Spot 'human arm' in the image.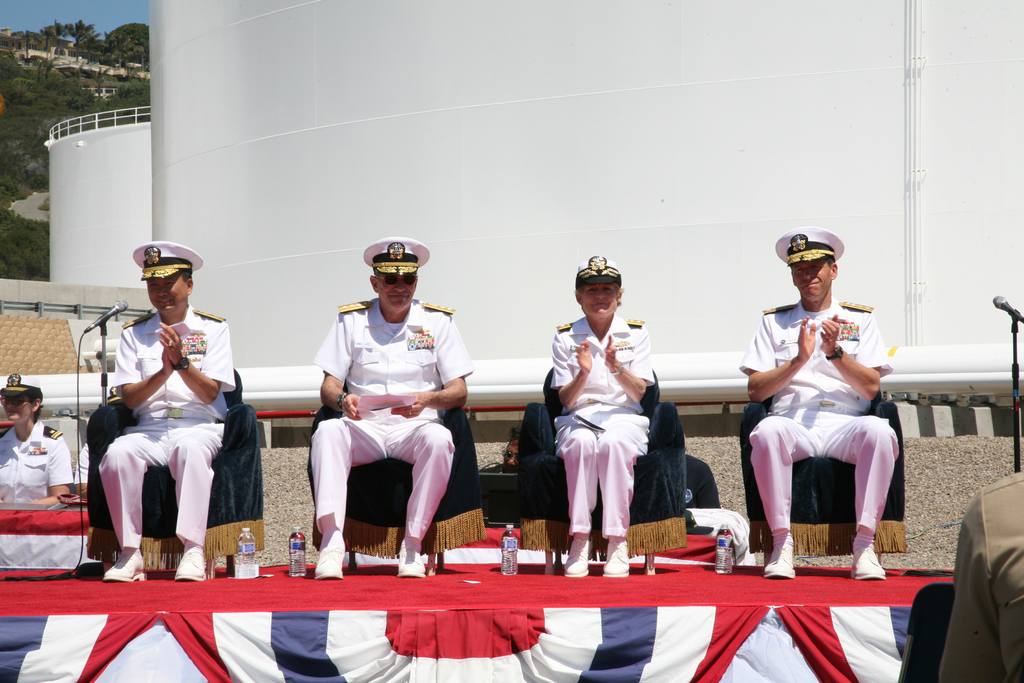
'human arm' found at 321 306 364 423.
